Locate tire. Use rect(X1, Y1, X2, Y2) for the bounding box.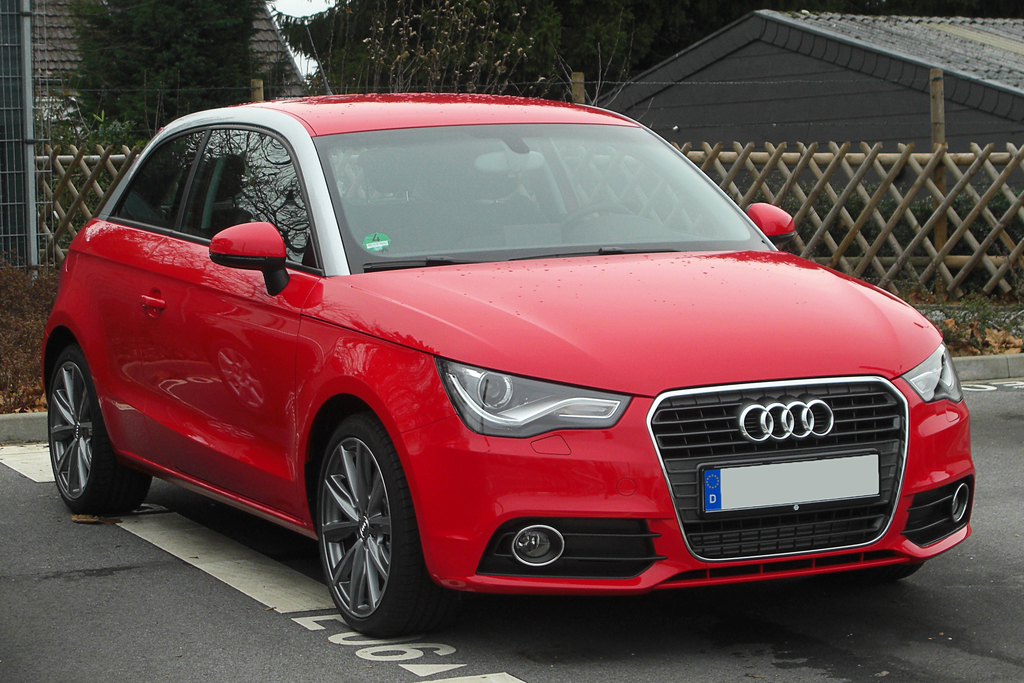
rect(42, 335, 158, 517).
